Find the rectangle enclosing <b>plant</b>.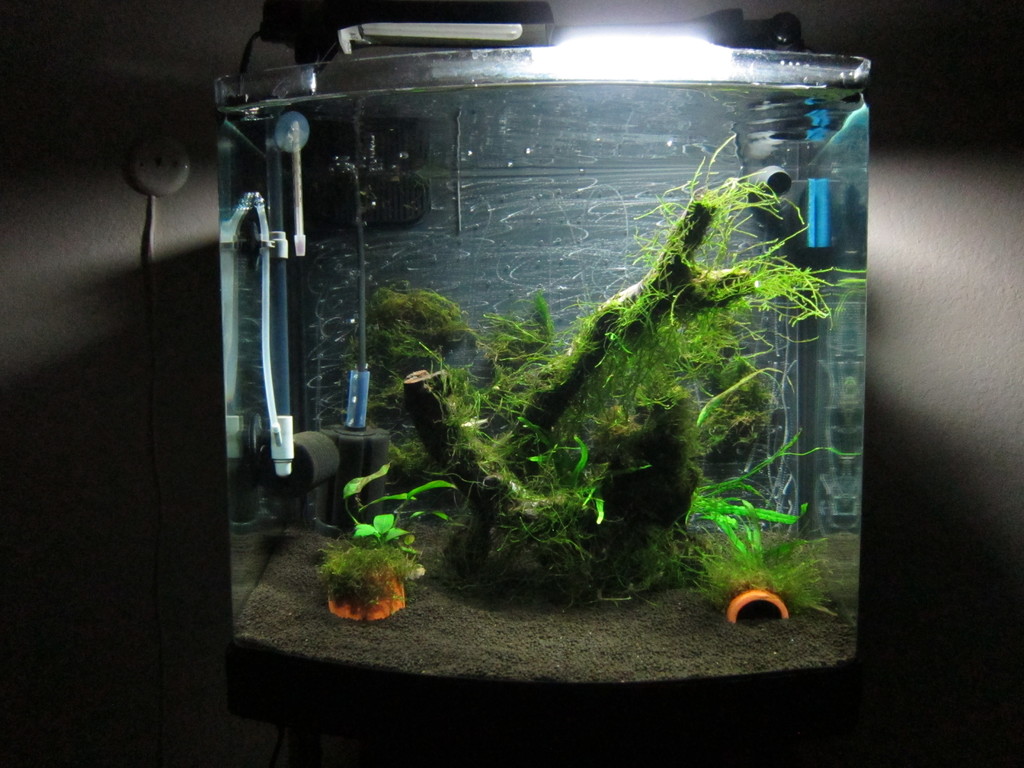
detection(312, 541, 426, 605).
